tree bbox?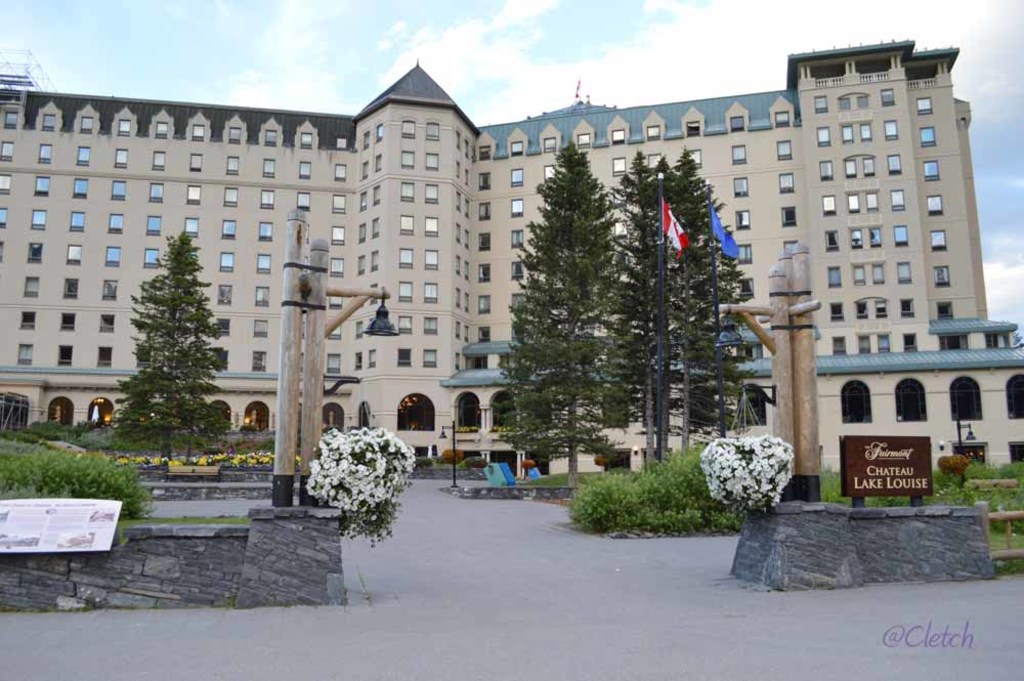
x1=670 y1=142 x2=761 y2=450
